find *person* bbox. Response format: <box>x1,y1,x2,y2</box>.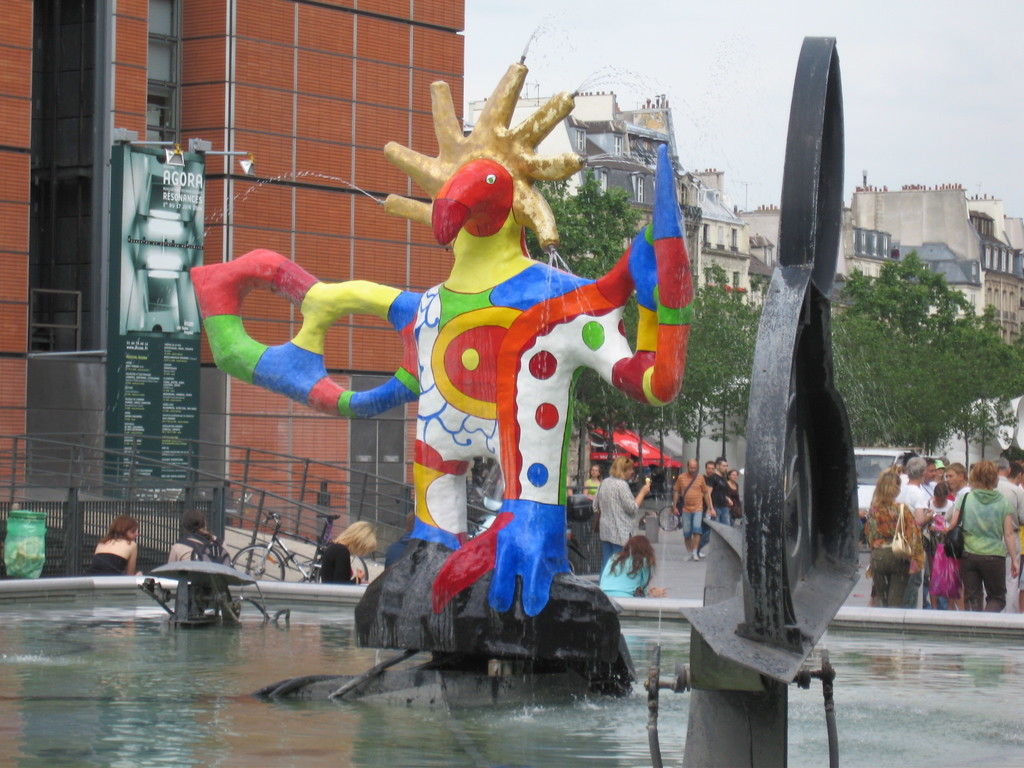
<box>591,452,653,582</box>.
